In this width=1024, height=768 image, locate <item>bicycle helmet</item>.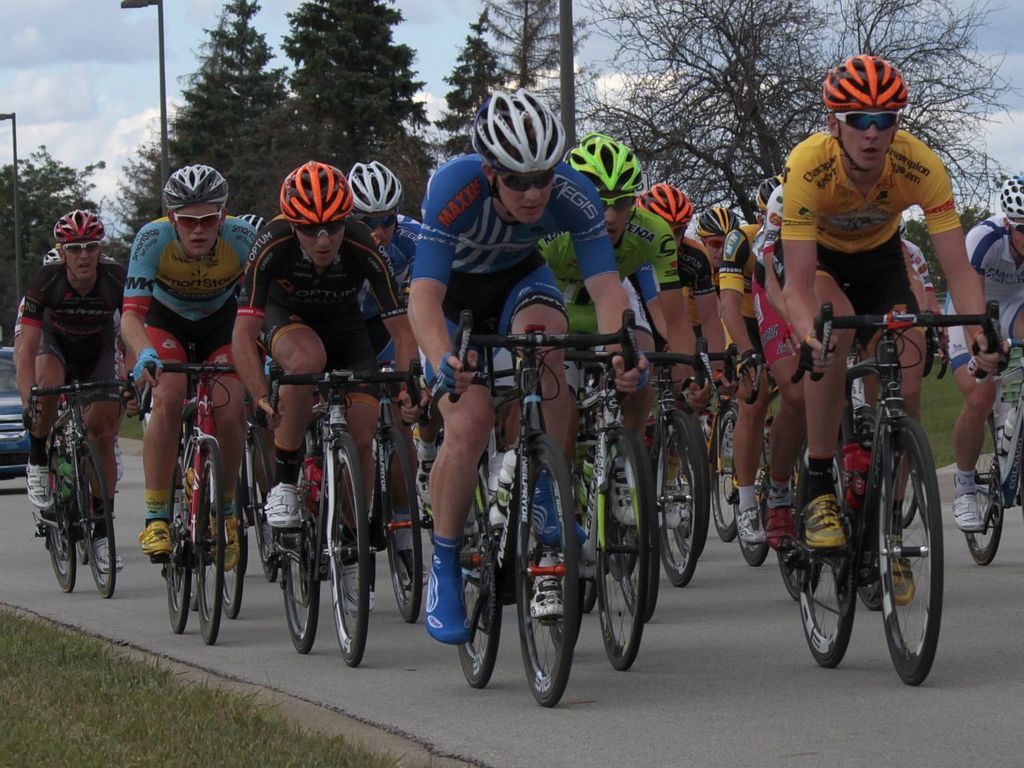
Bounding box: 467, 90, 567, 178.
